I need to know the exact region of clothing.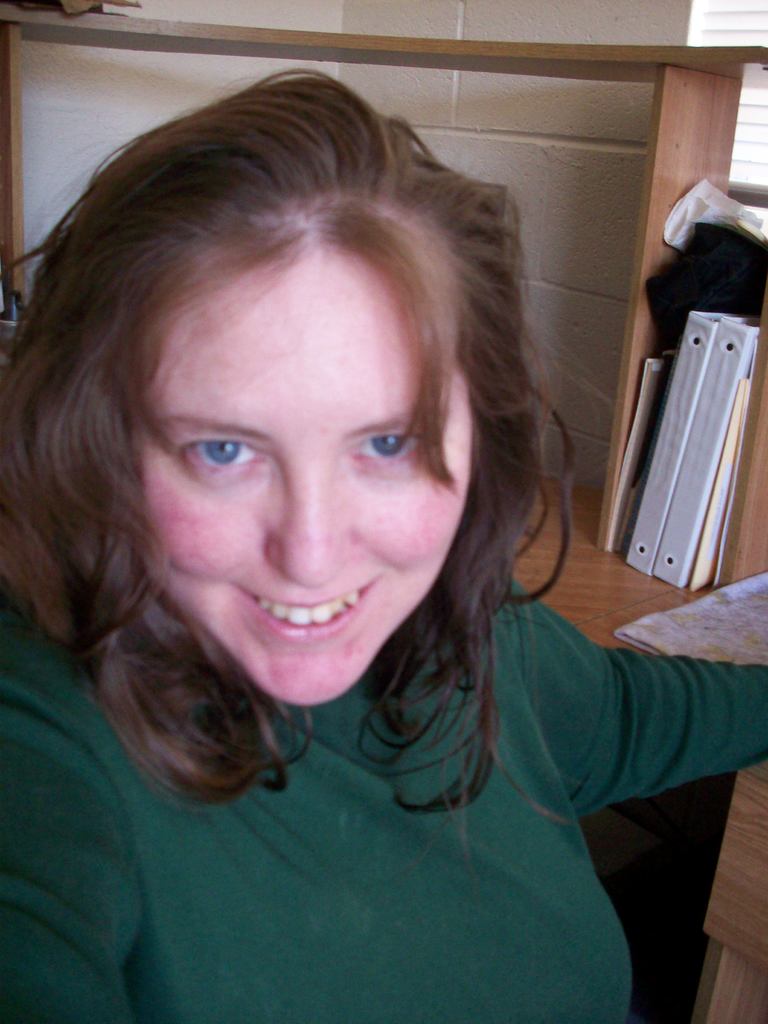
Region: pyautogui.locateOnScreen(0, 555, 767, 1023).
